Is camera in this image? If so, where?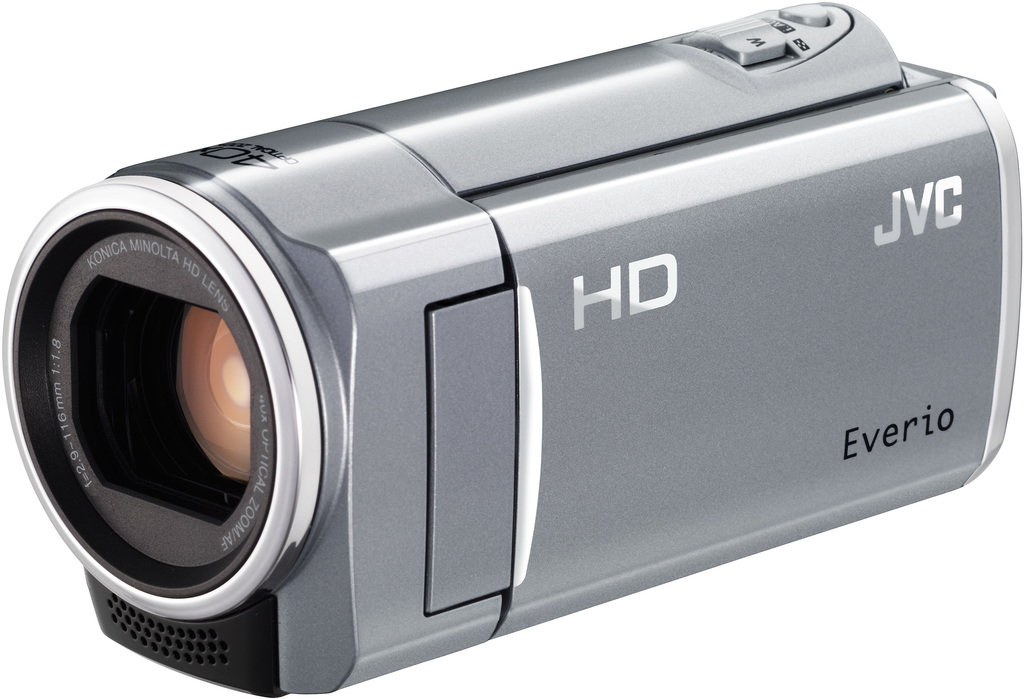
Yes, at rect(1, 0, 1023, 698).
